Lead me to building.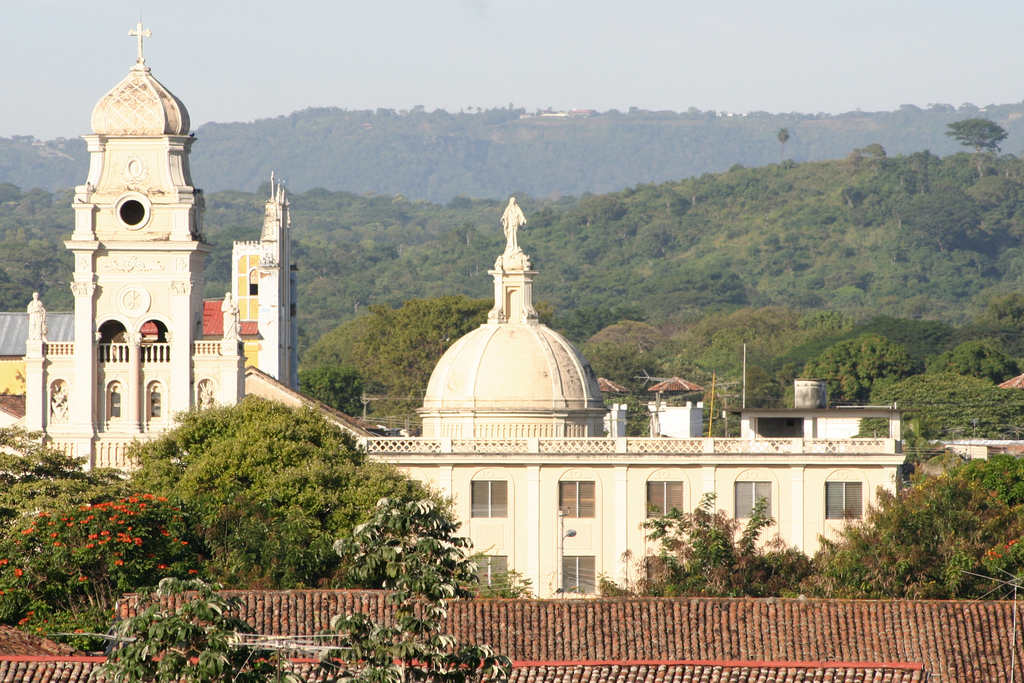
Lead to pyautogui.locateOnScreen(0, 25, 909, 597).
